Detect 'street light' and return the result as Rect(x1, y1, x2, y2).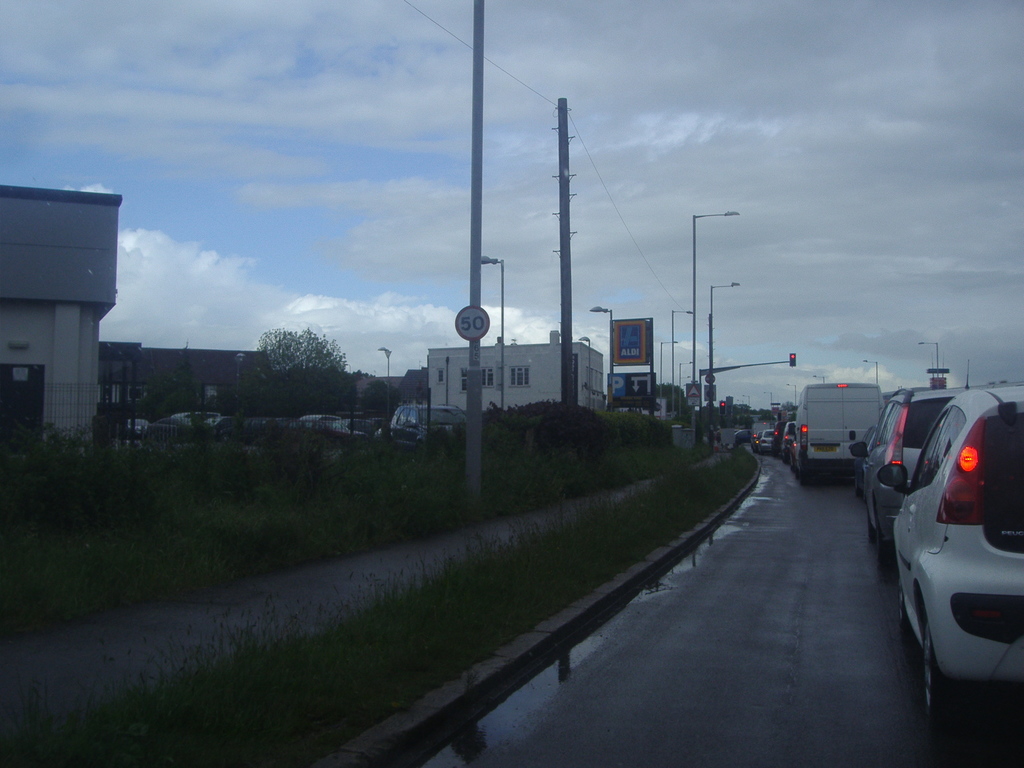
Rect(691, 214, 741, 412).
